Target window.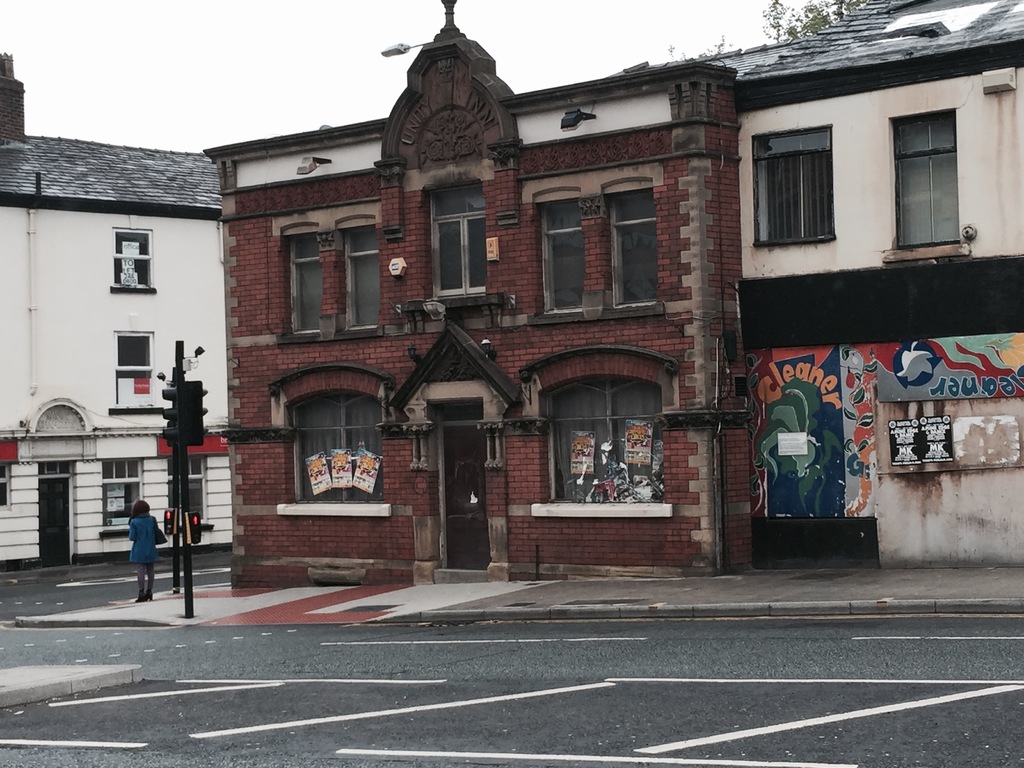
Target region: (527, 186, 590, 324).
